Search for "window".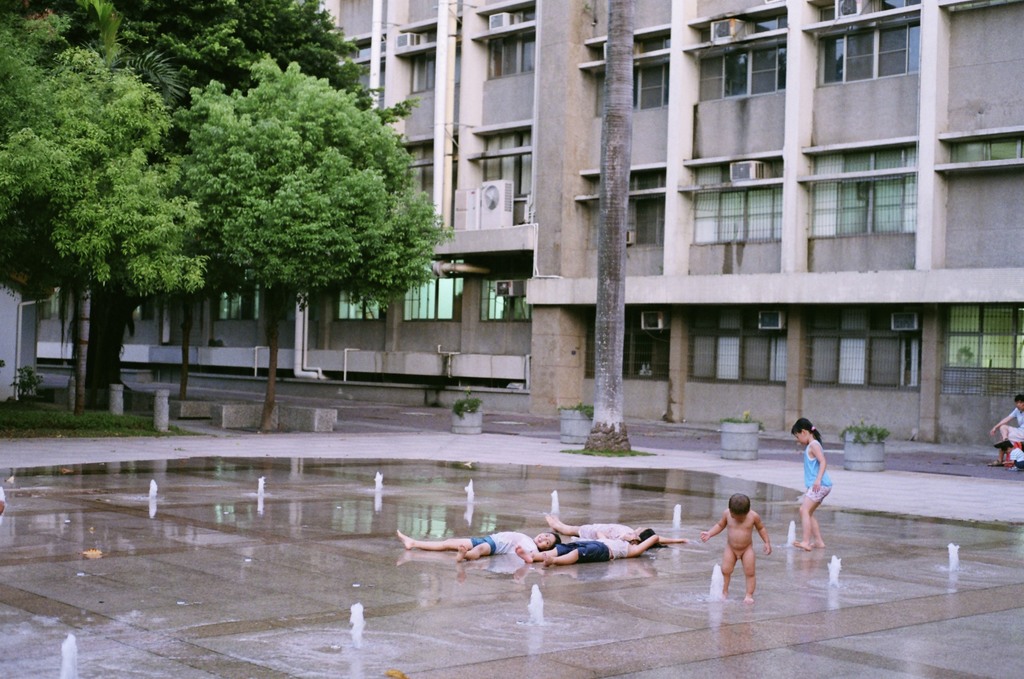
Found at region(345, 36, 388, 115).
